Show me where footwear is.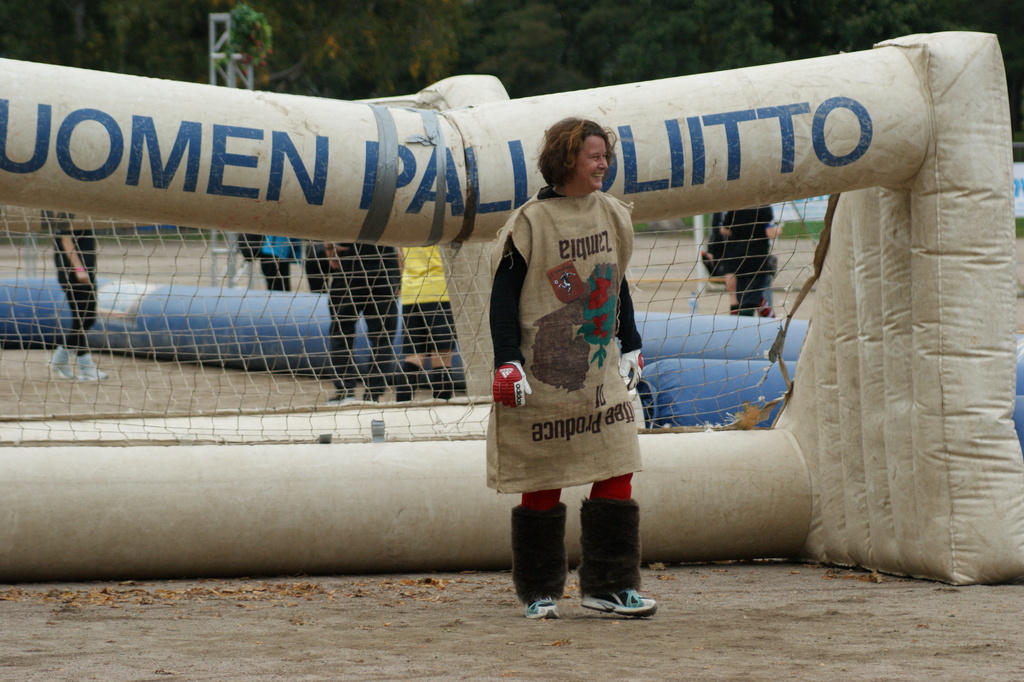
footwear is at {"x1": 593, "y1": 563, "x2": 660, "y2": 631}.
